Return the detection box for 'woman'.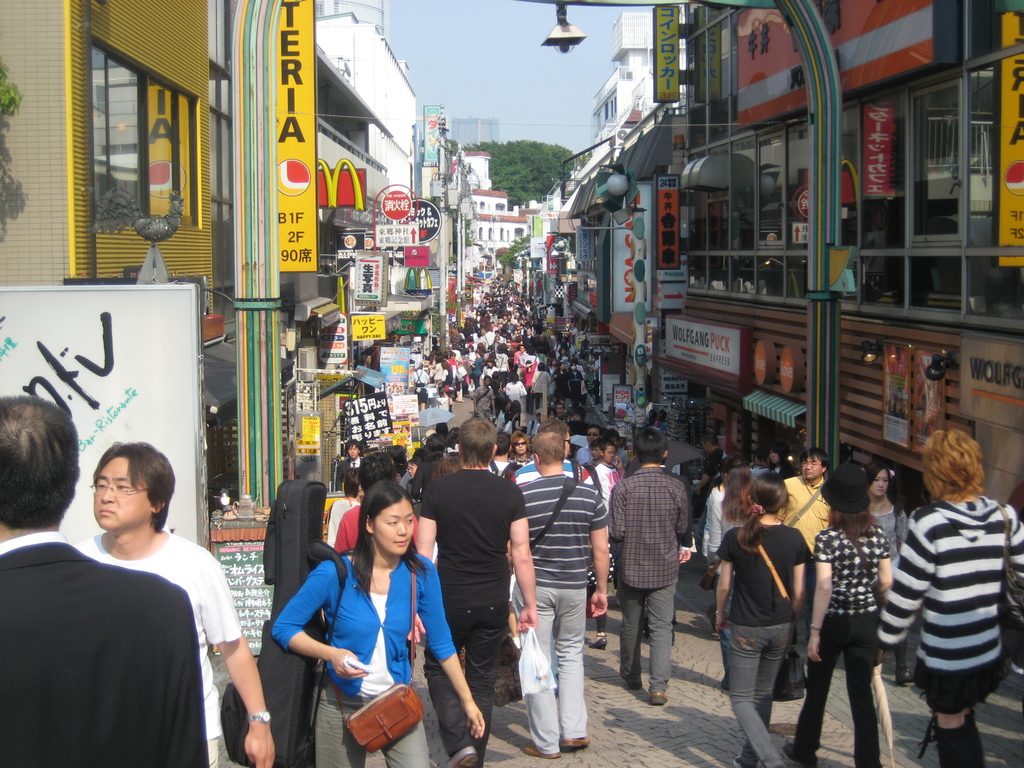
508,401,525,431.
